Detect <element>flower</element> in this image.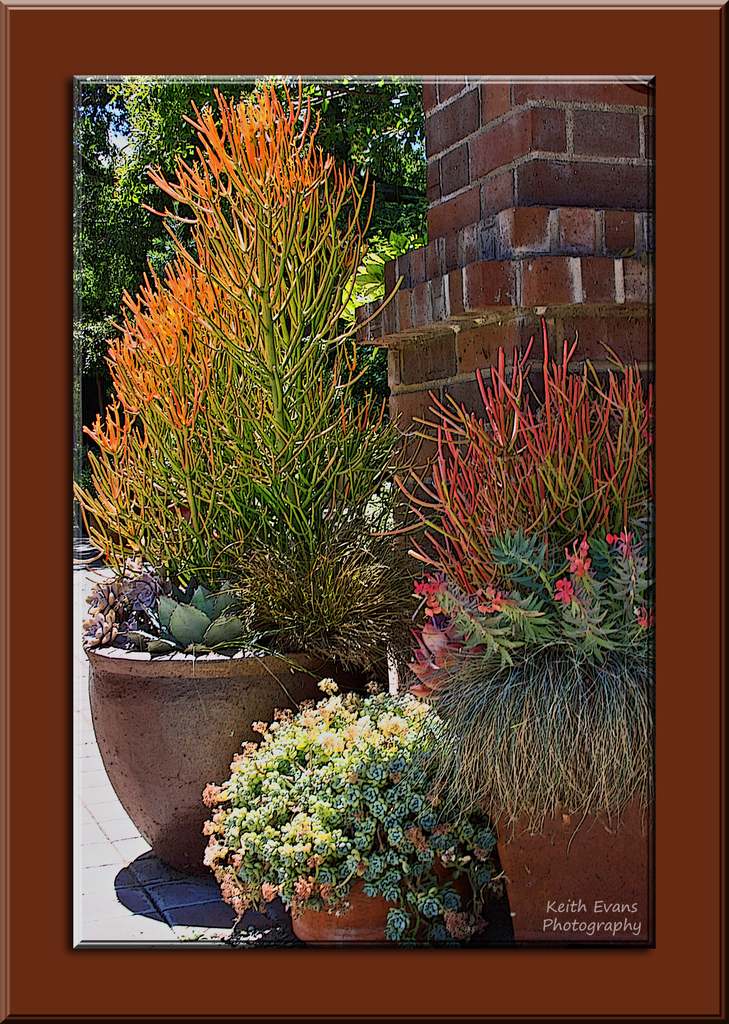
Detection: detection(554, 577, 579, 602).
